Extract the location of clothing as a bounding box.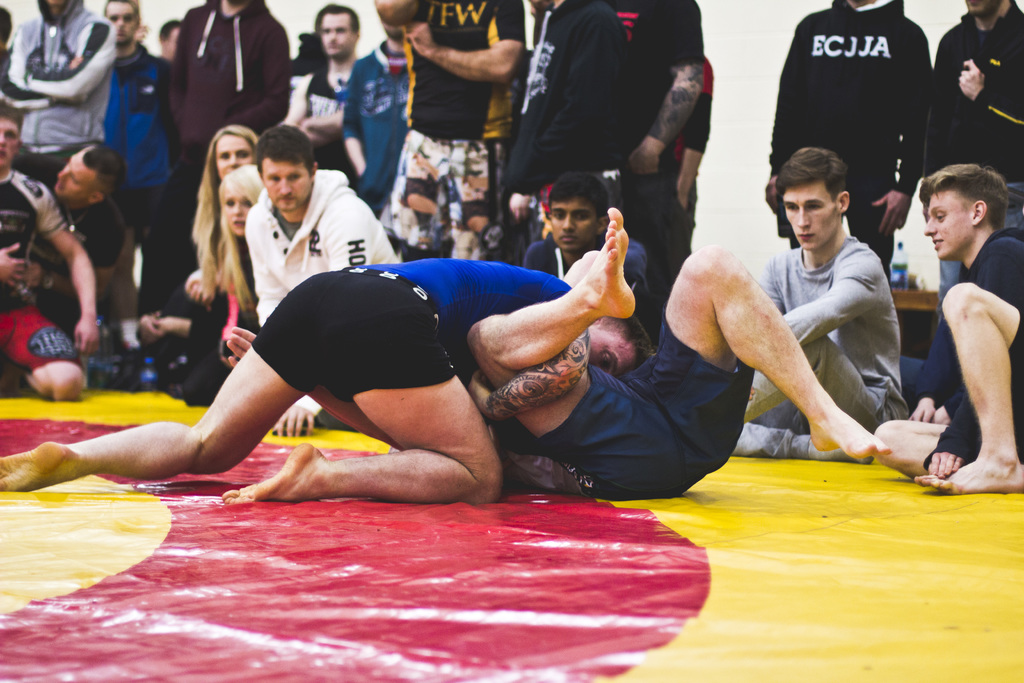
select_region(766, 0, 926, 281).
